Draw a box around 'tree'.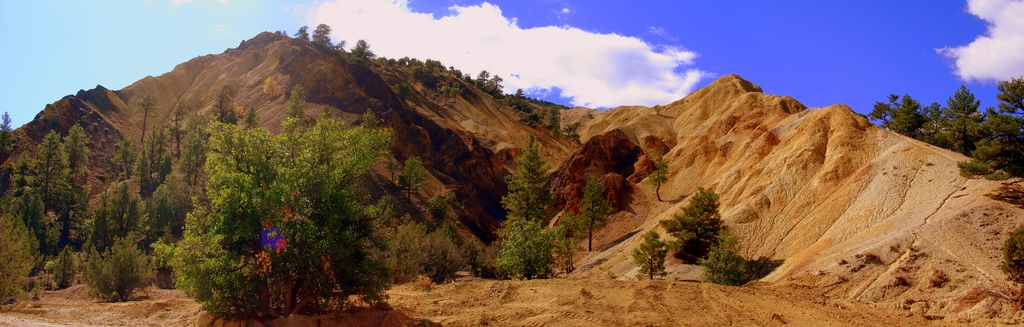
BBox(676, 185, 751, 270).
